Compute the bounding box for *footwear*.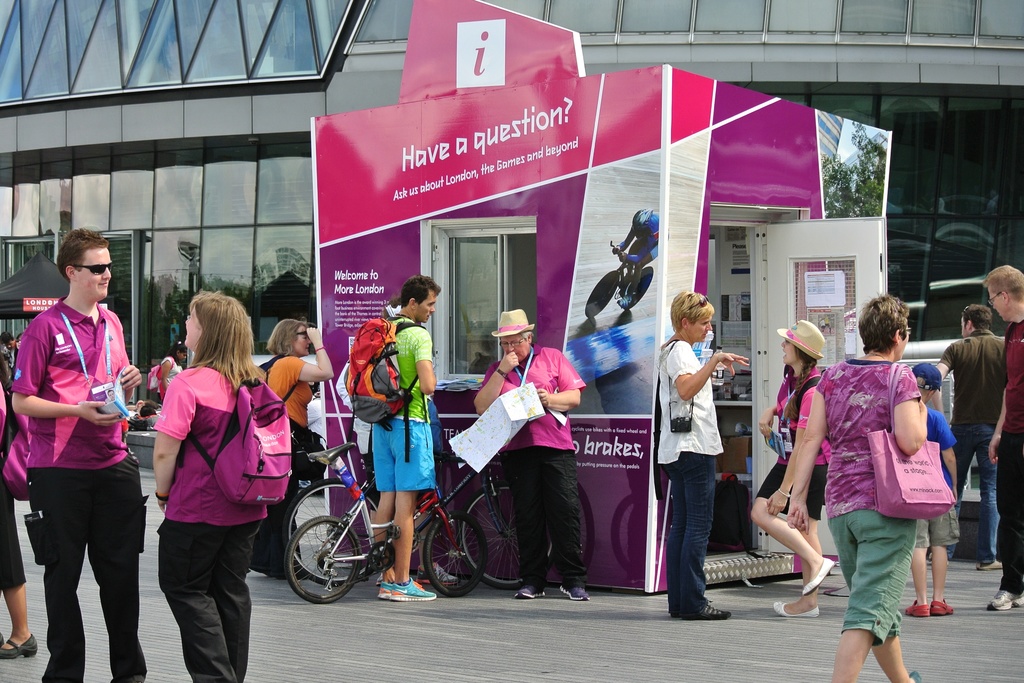
675 601 728 621.
